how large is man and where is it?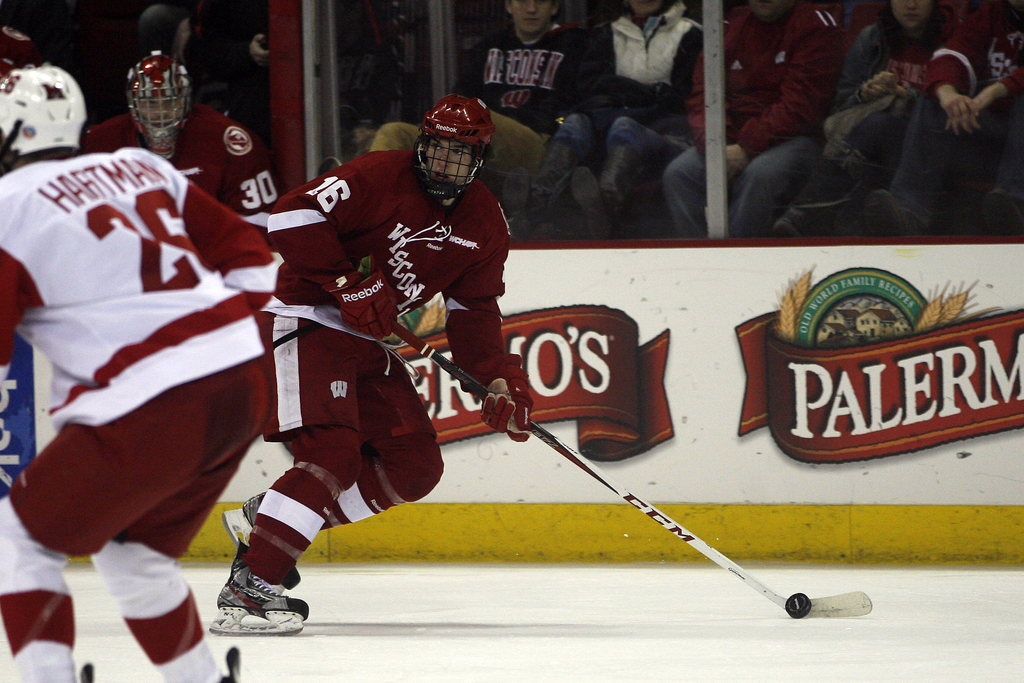
Bounding box: pyautogui.locateOnScreen(369, 0, 602, 226).
